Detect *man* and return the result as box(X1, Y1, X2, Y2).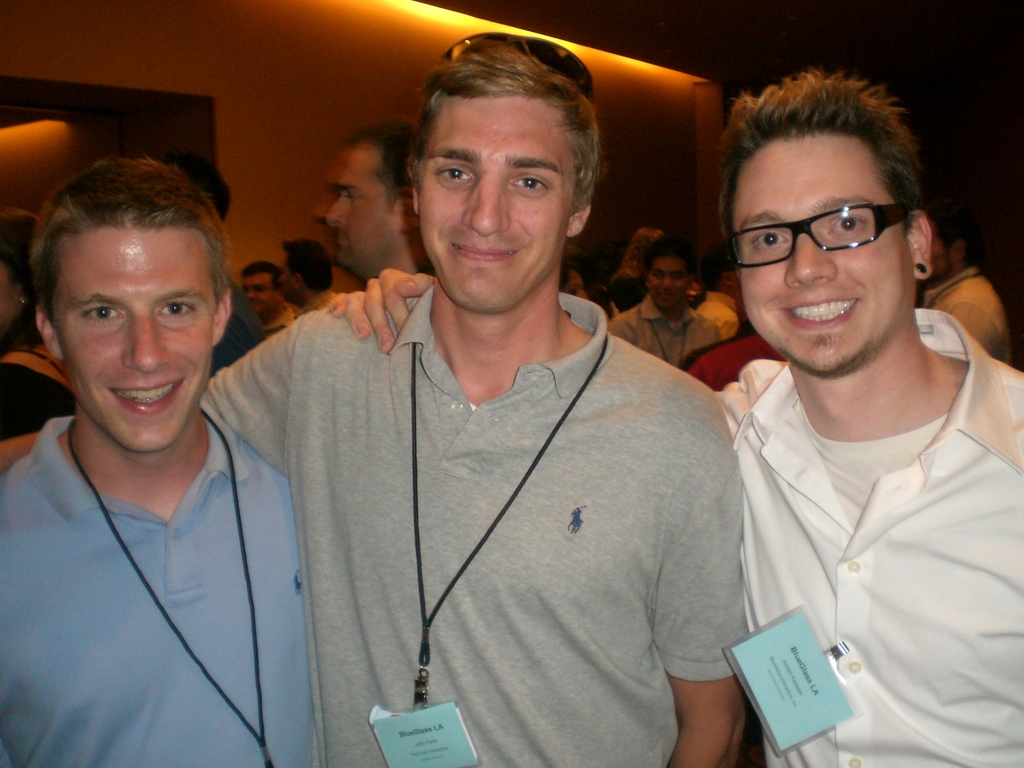
box(243, 259, 297, 331).
